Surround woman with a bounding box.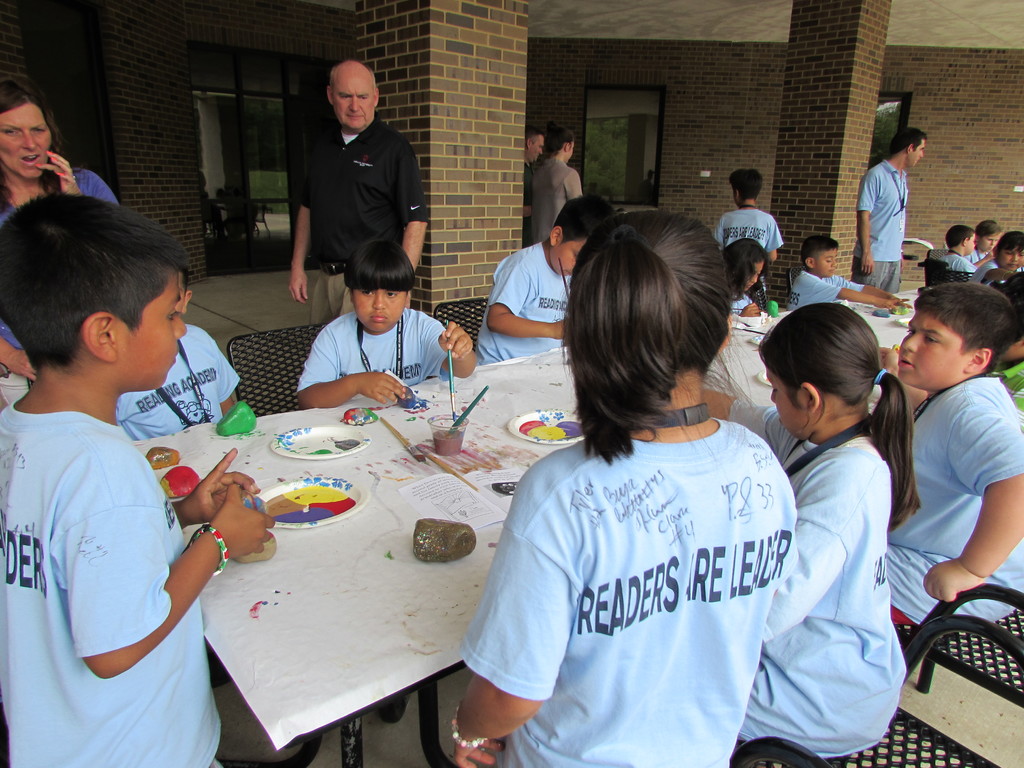
crop(529, 124, 583, 245).
